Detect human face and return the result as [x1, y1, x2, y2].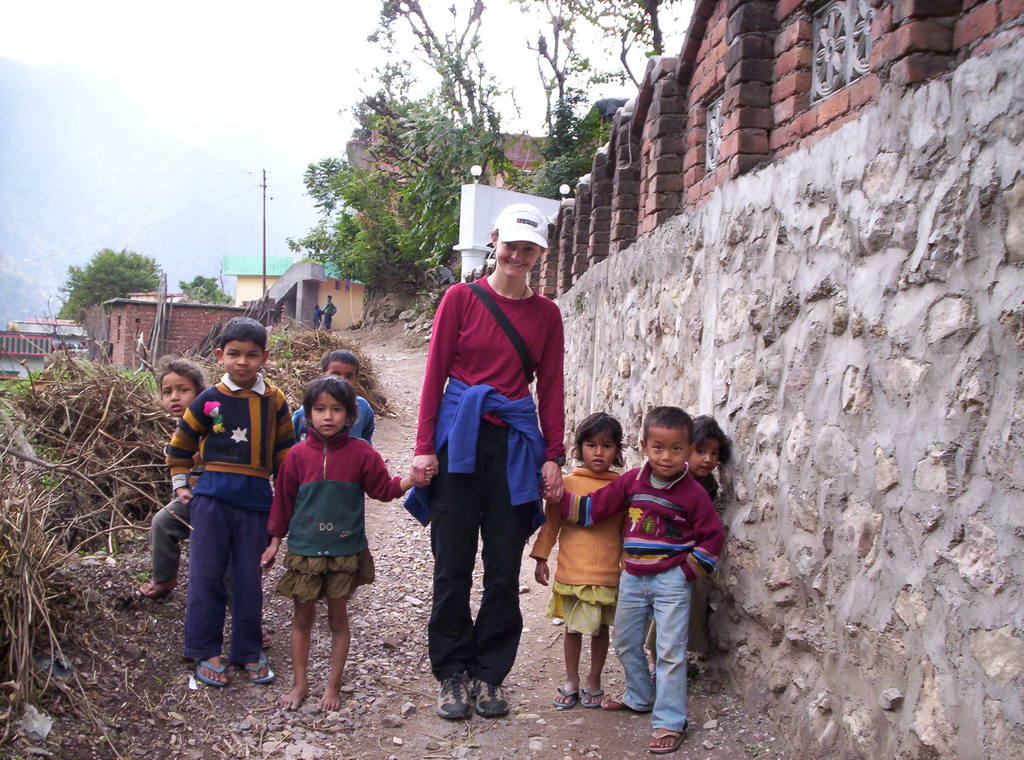
[582, 435, 615, 474].
